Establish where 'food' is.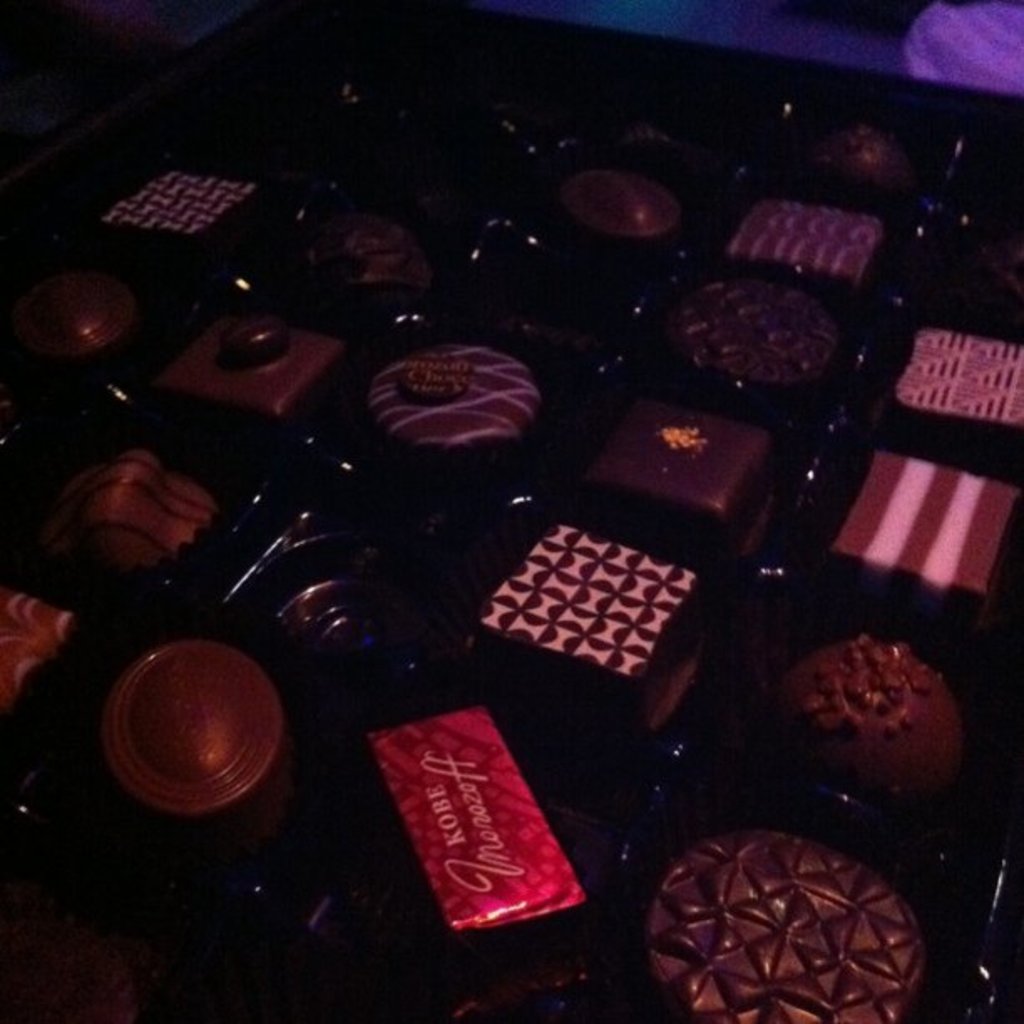
Established at box=[159, 313, 345, 435].
